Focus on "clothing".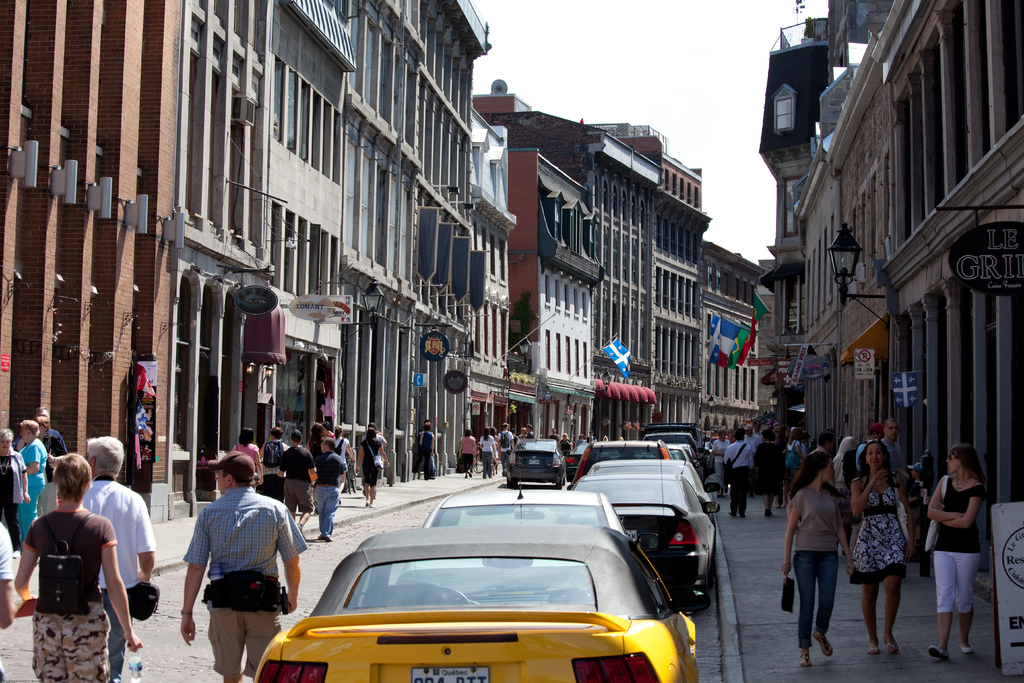
Focused at bbox=(72, 474, 147, 682).
